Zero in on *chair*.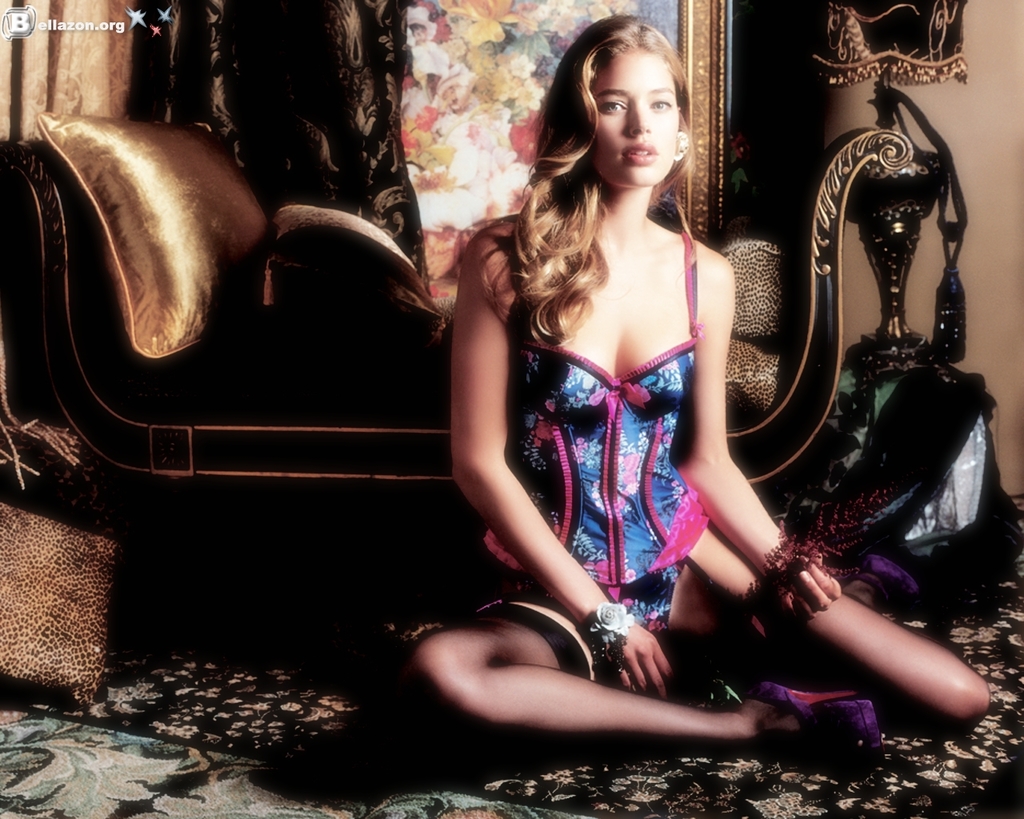
Zeroed in: [0,120,914,494].
